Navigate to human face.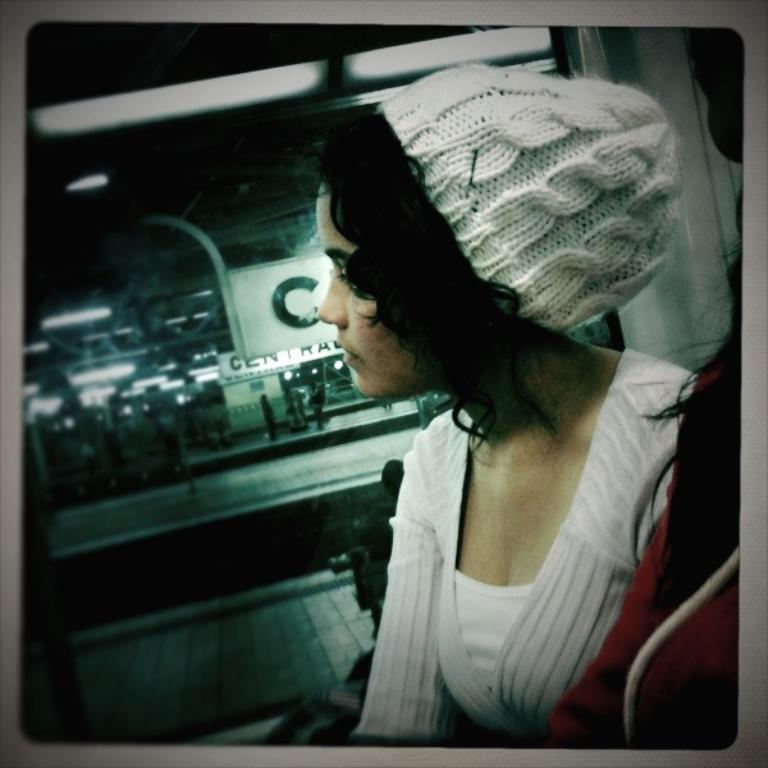
Navigation target: rect(314, 178, 447, 401).
